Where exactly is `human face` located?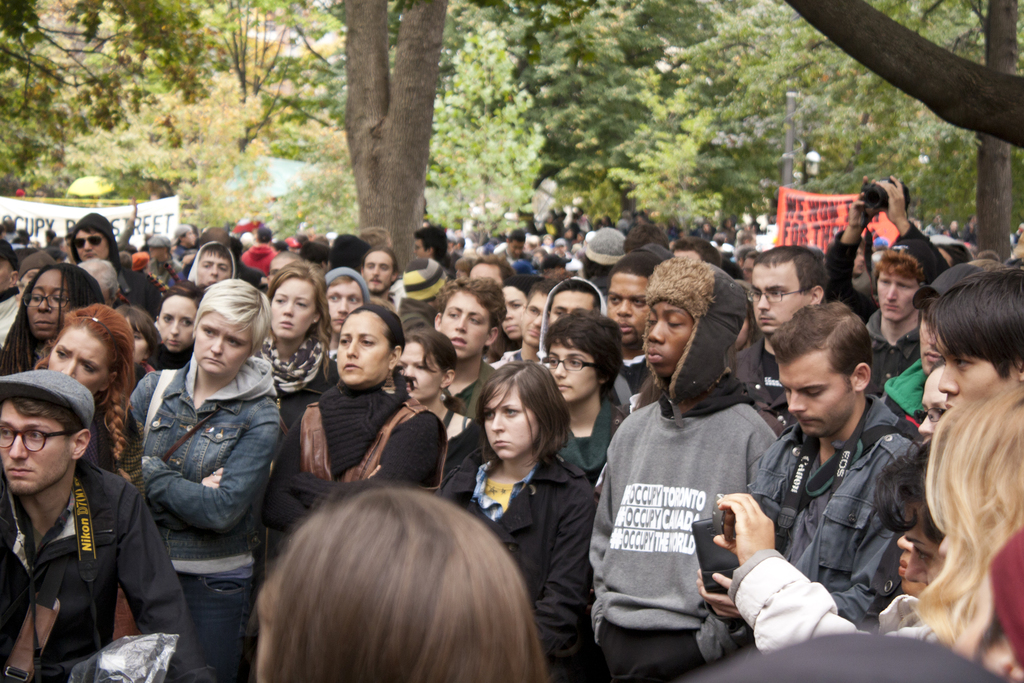
Its bounding box is x1=920, y1=374, x2=943, y2=441.
